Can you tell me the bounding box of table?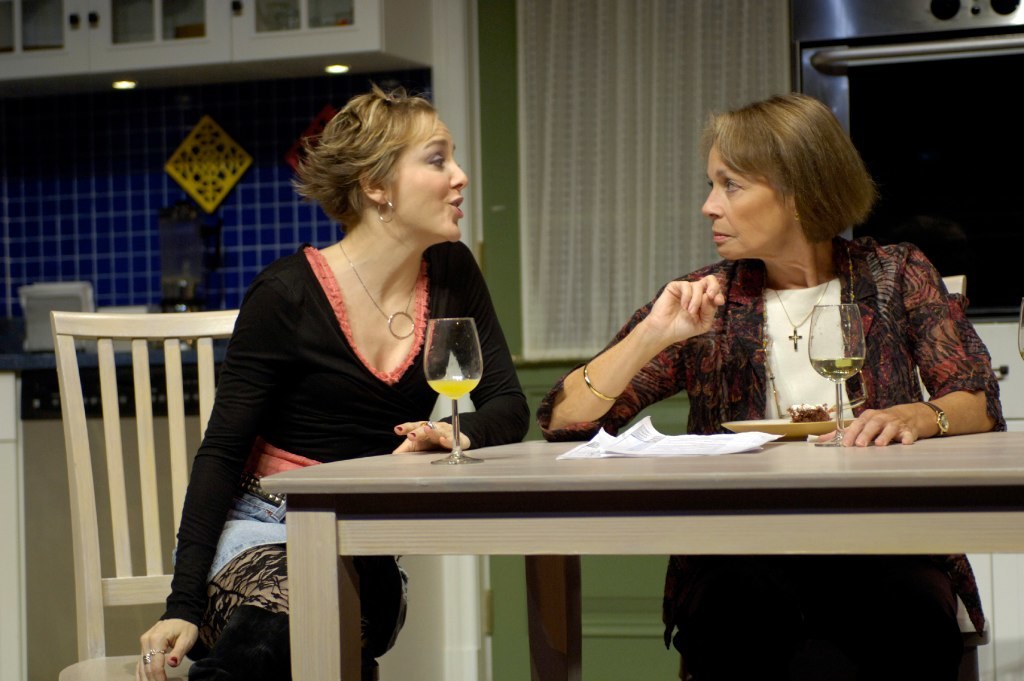
left=167, top=377, right=985, bottom=672.
